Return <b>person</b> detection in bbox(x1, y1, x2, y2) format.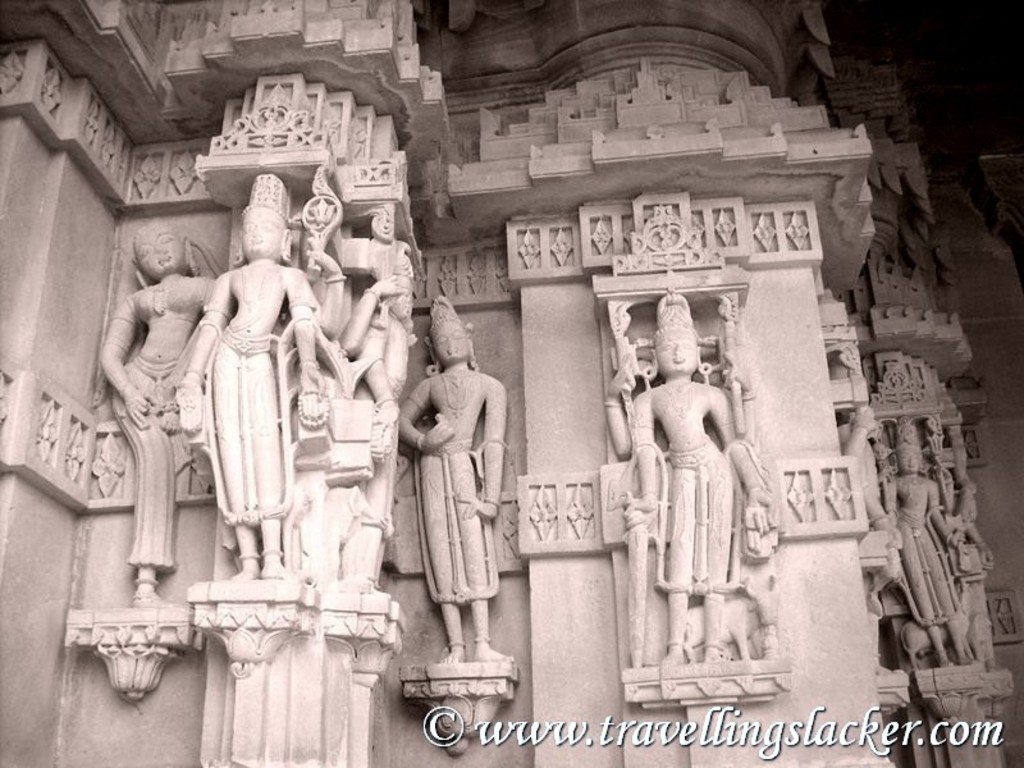
bbox(883, 420, 963, 666).
